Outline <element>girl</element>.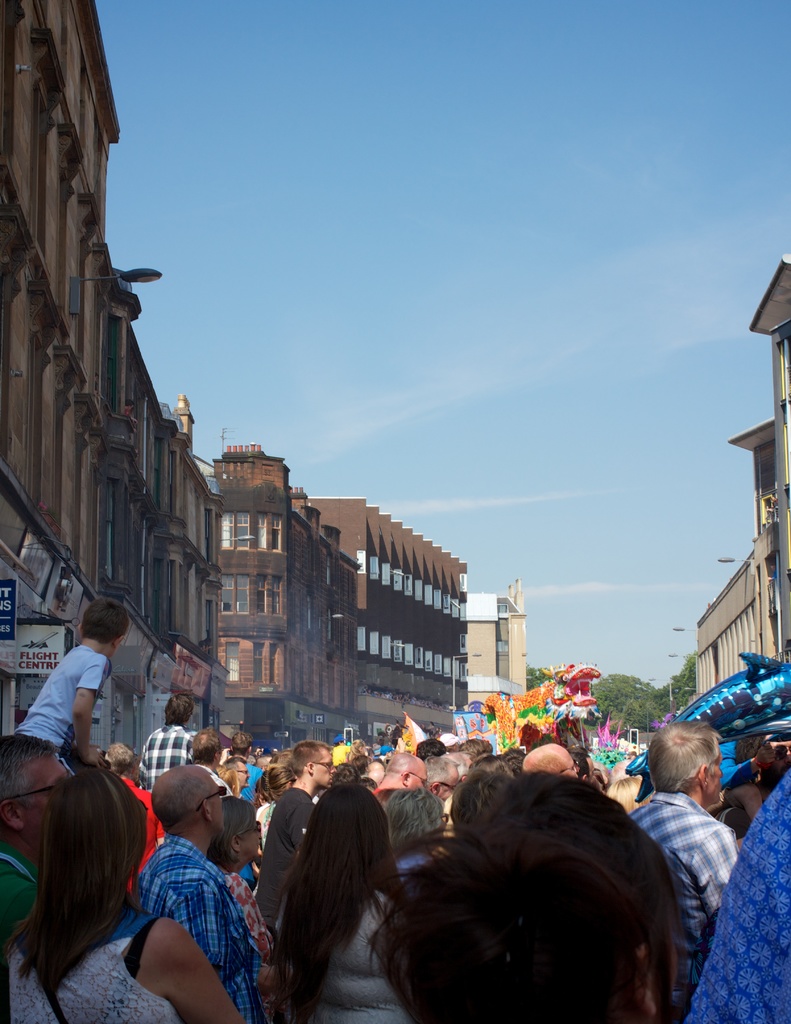
Outline: BBox(0, 764, 244, 1023).
